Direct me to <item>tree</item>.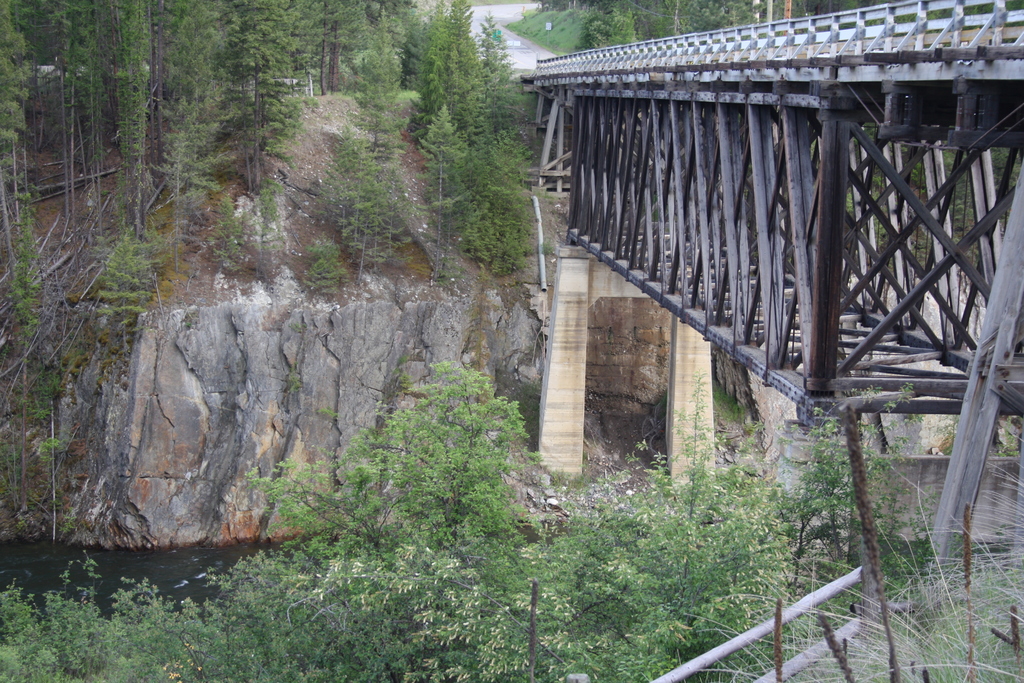
Direction: [x1=409, y1=0, x2=508, y2=134].
